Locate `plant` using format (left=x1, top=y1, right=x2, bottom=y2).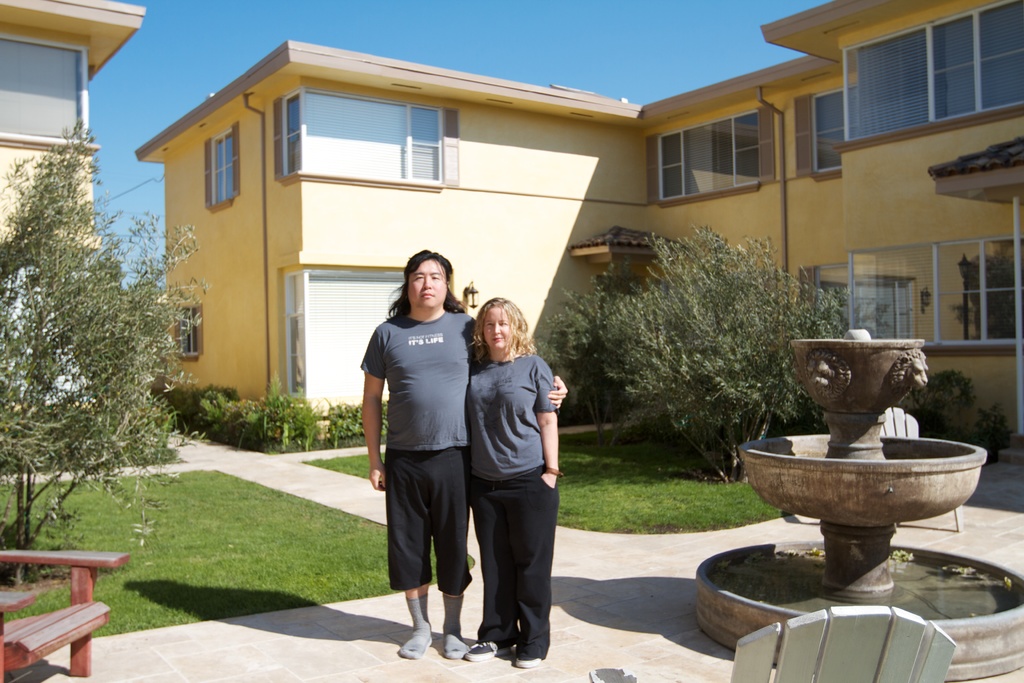
(left=969, top=409, right=1010, bottom=444).
